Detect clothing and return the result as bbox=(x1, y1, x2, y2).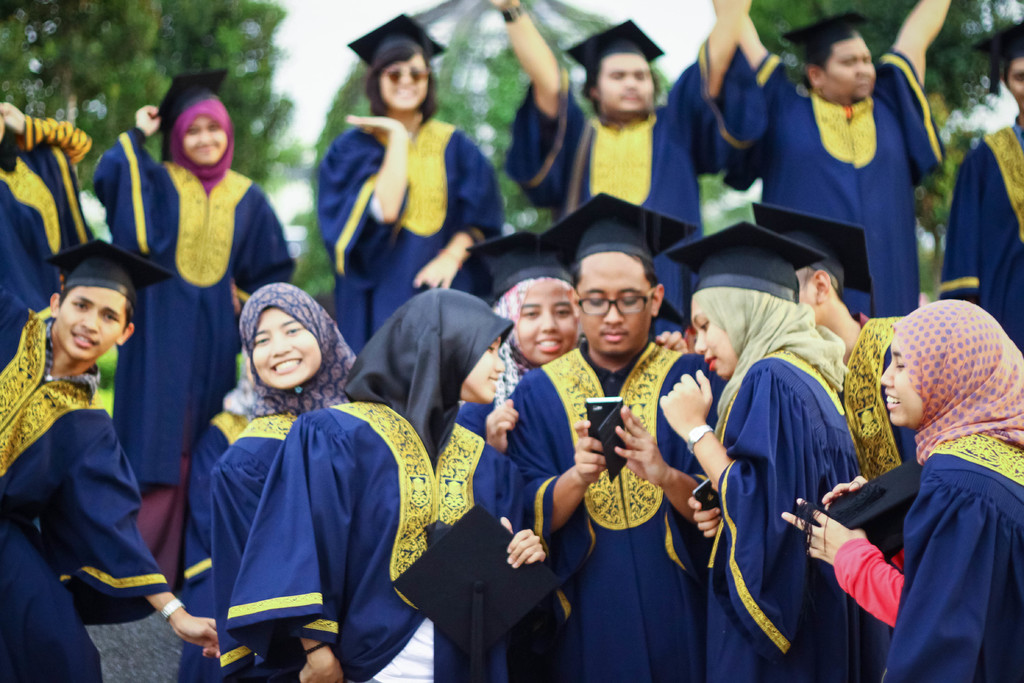
bbox=(4, 302, 161, 682).
